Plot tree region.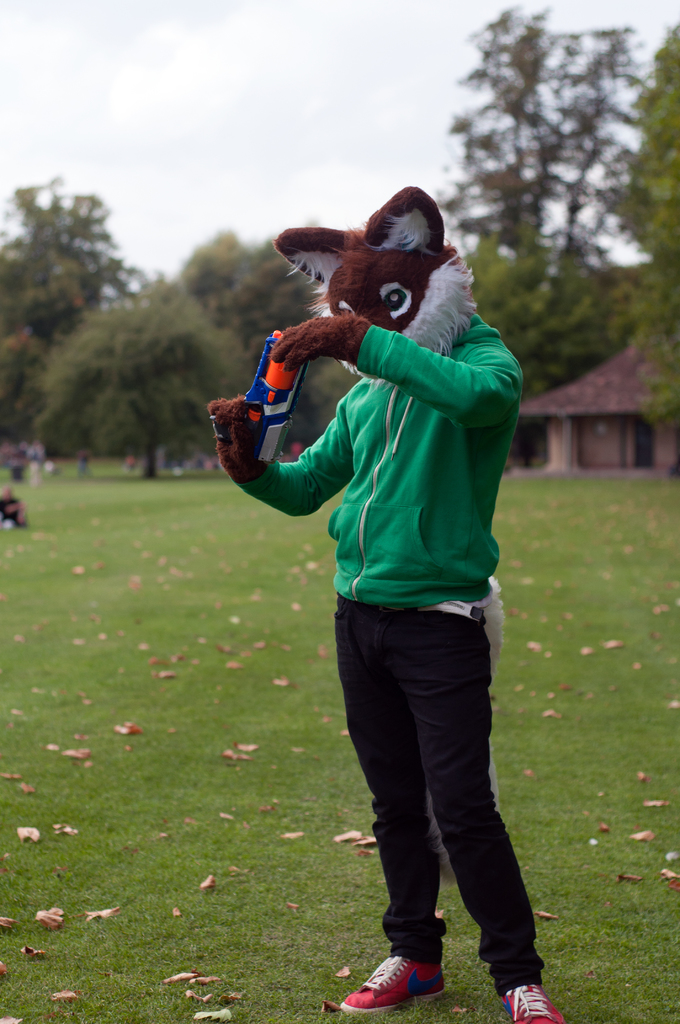
Plotted at detection(628, 16, 679, 450).
